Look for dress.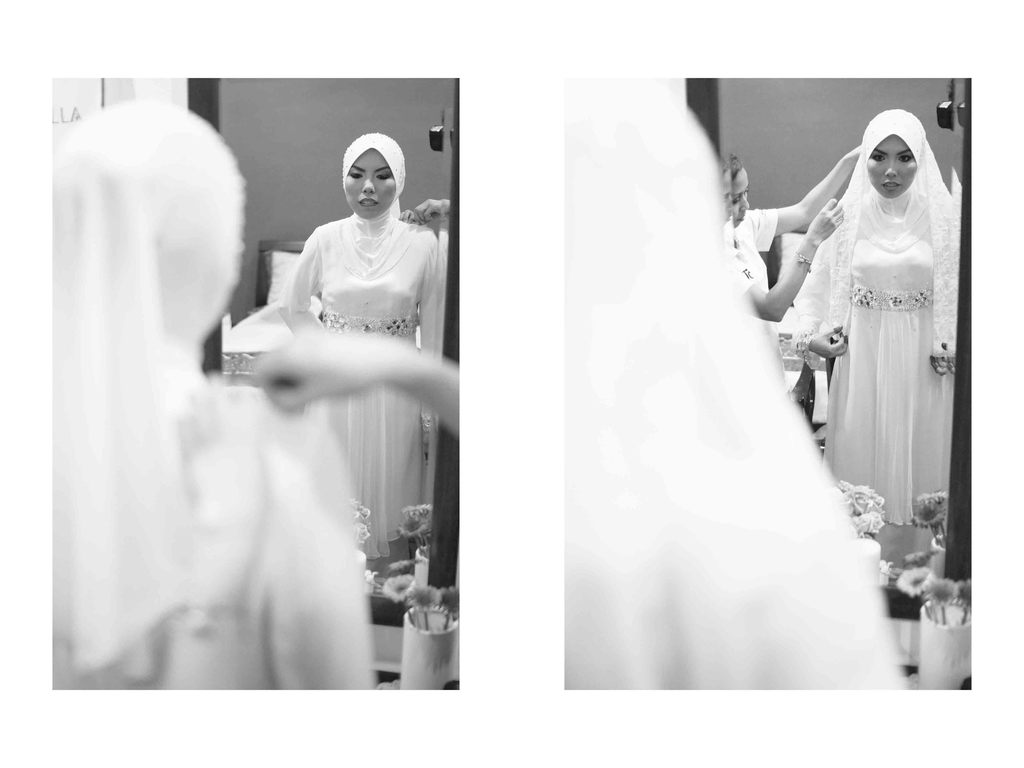
Found: box(50, 386, 372, 691).
